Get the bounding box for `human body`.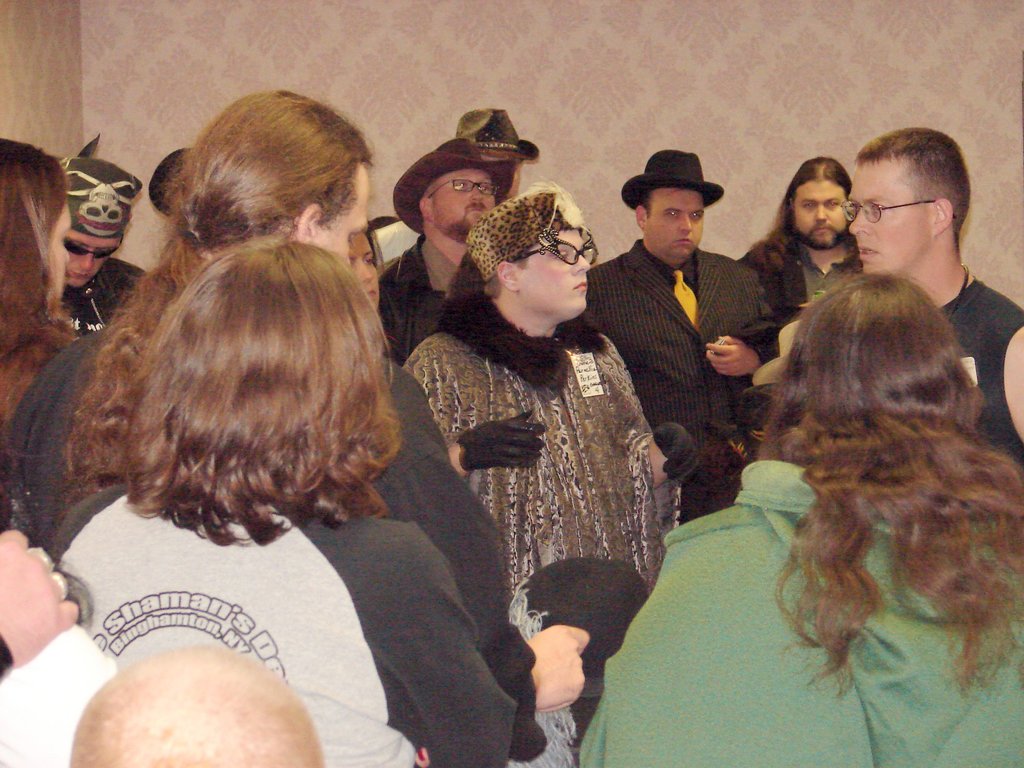
x1=940 y1=275 x2=1023 y2=468.
